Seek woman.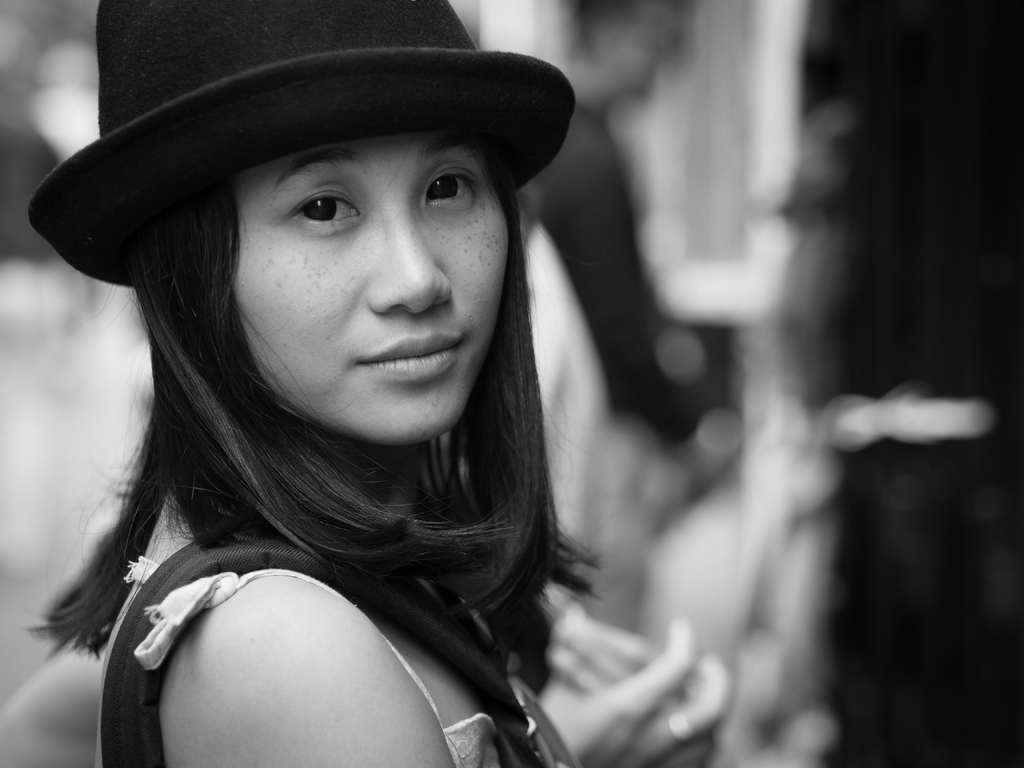
(left=0, top=36, right=740, bottom=744).
